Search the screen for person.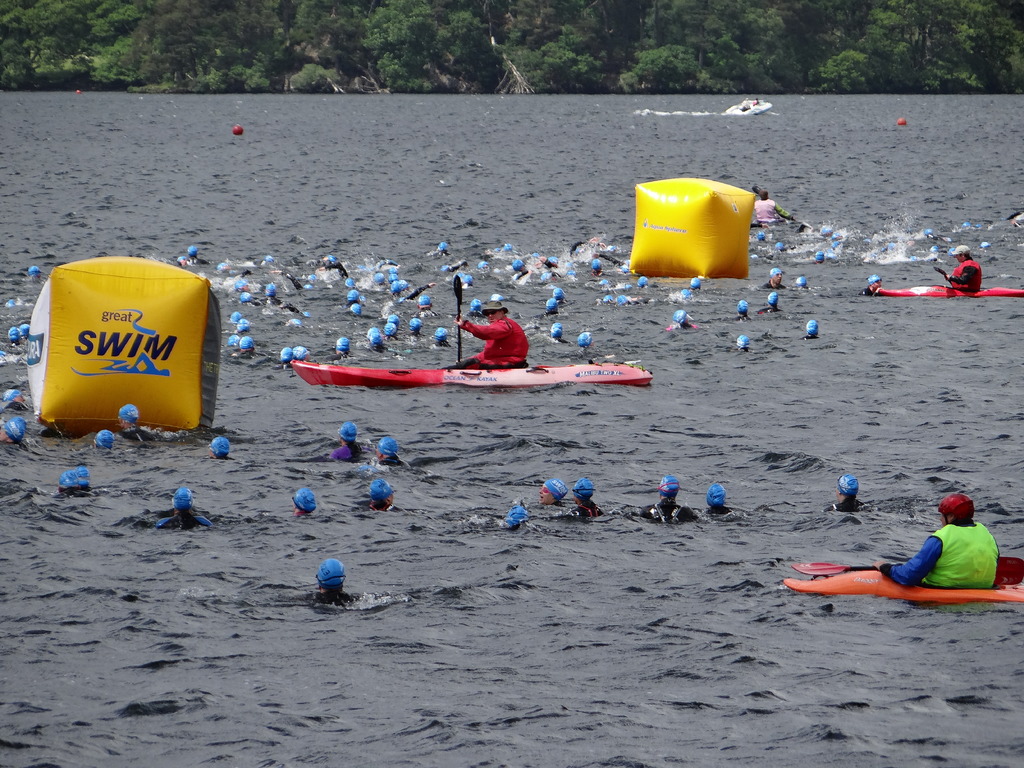
Found at [550,320,563,341].
